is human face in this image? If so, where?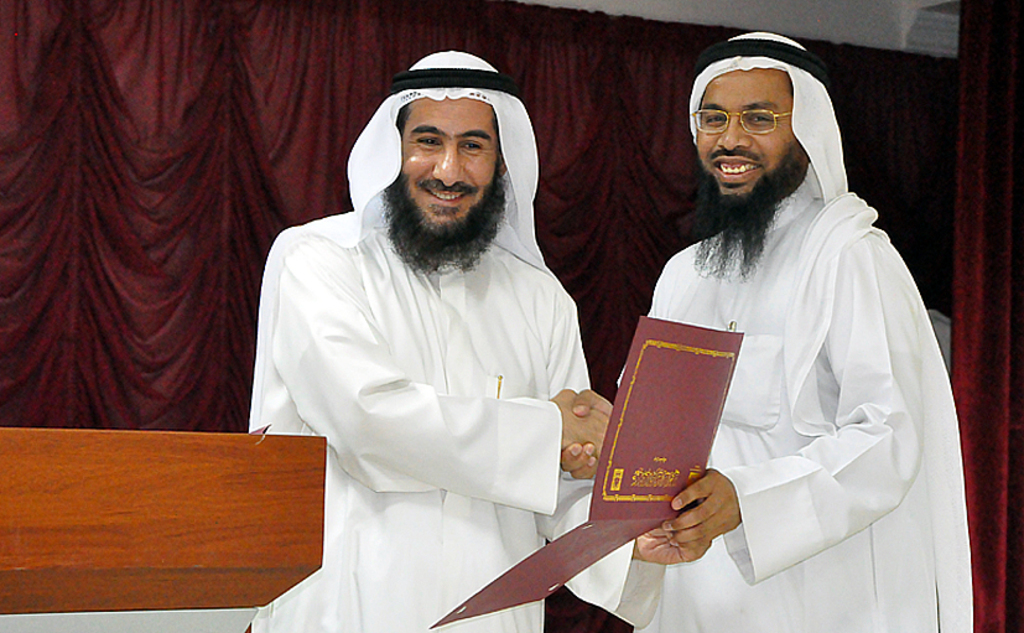
Yes, at x1=696 y1=69 x2=804 y2=222.
